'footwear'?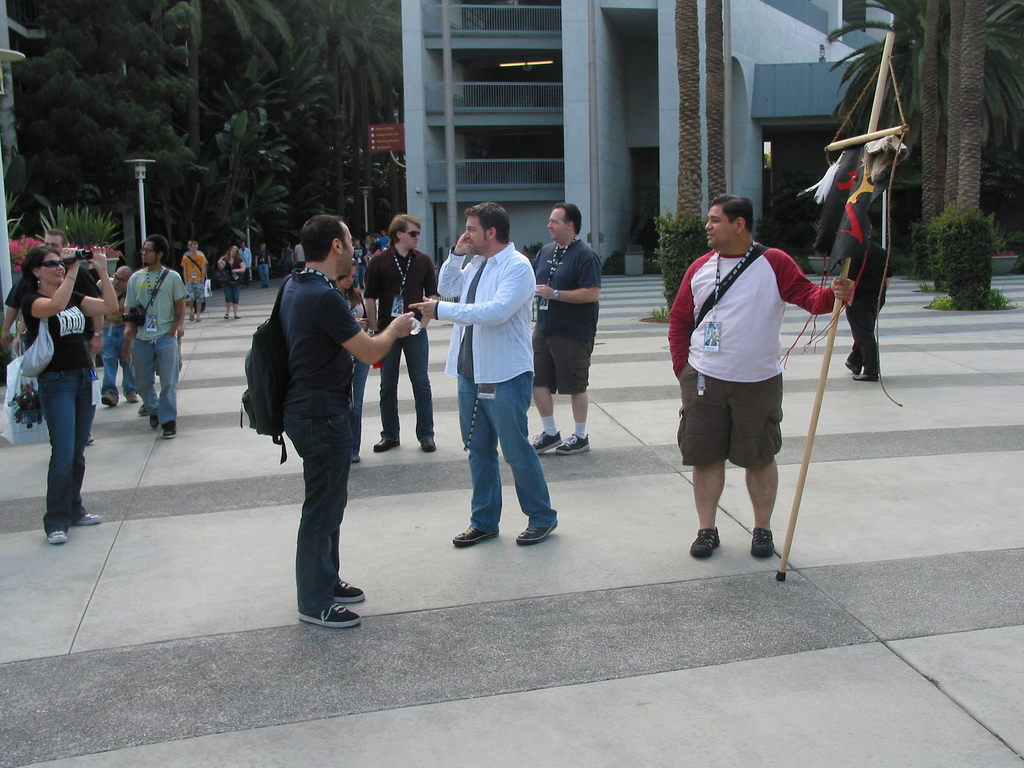
locate(844, 357, 859, 373)
